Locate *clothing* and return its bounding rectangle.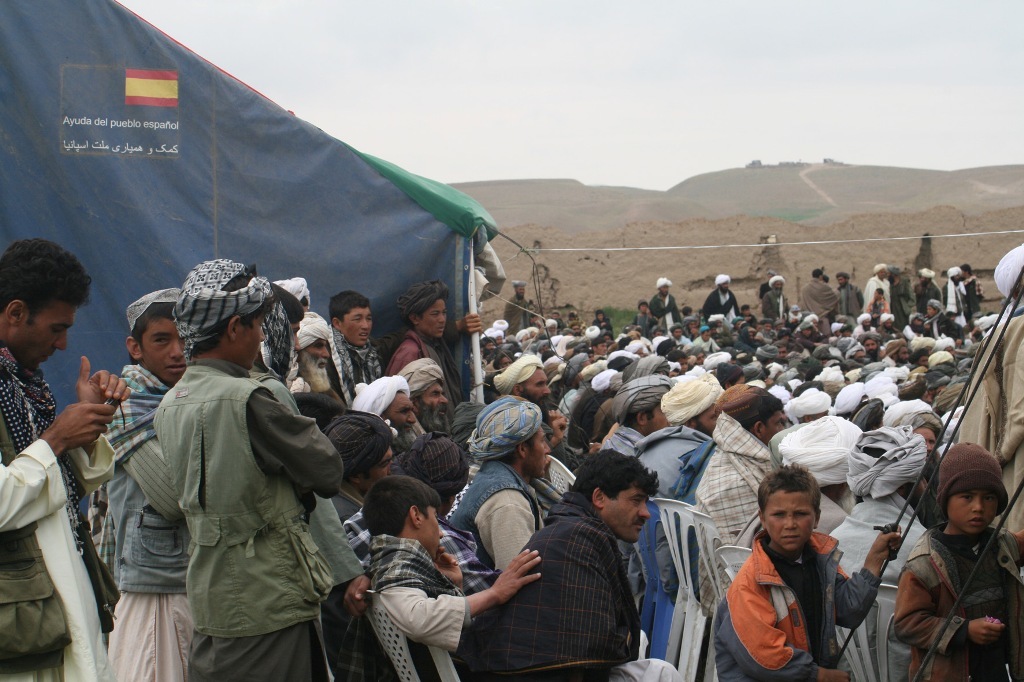
(862,272,892,317).
